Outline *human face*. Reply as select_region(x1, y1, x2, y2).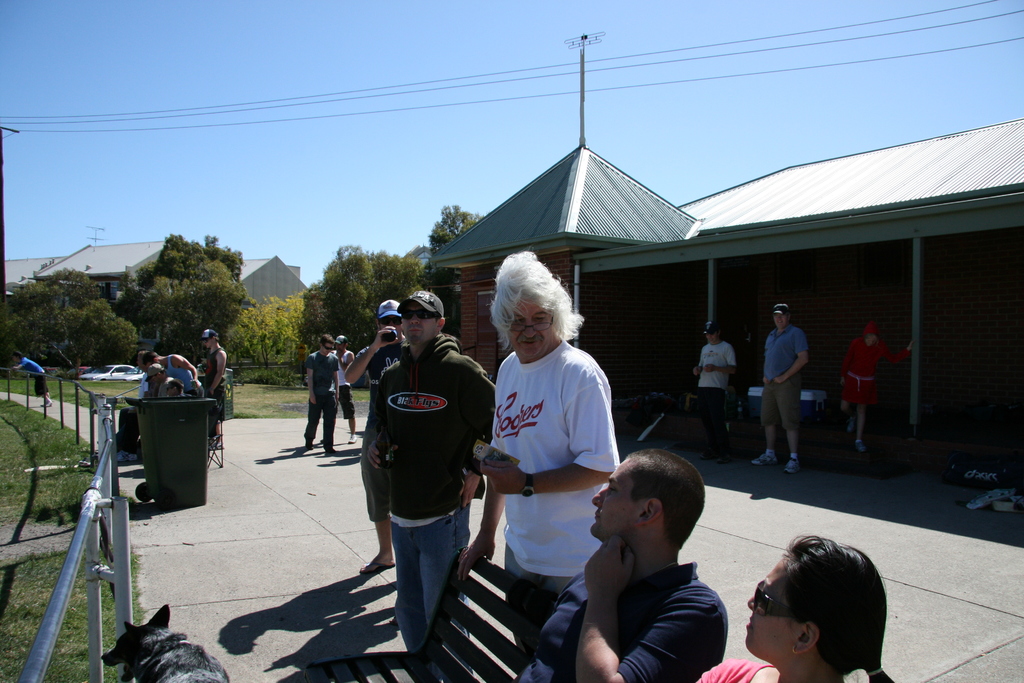
select_region(384, 315, 399, 334).
